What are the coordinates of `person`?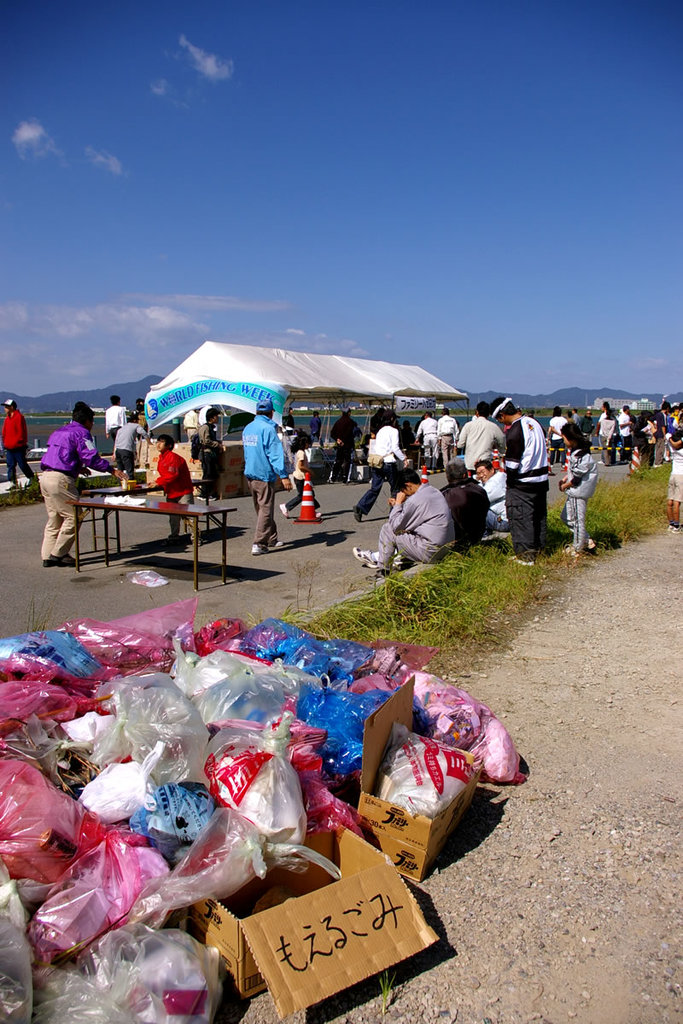
104 398 129 439.
